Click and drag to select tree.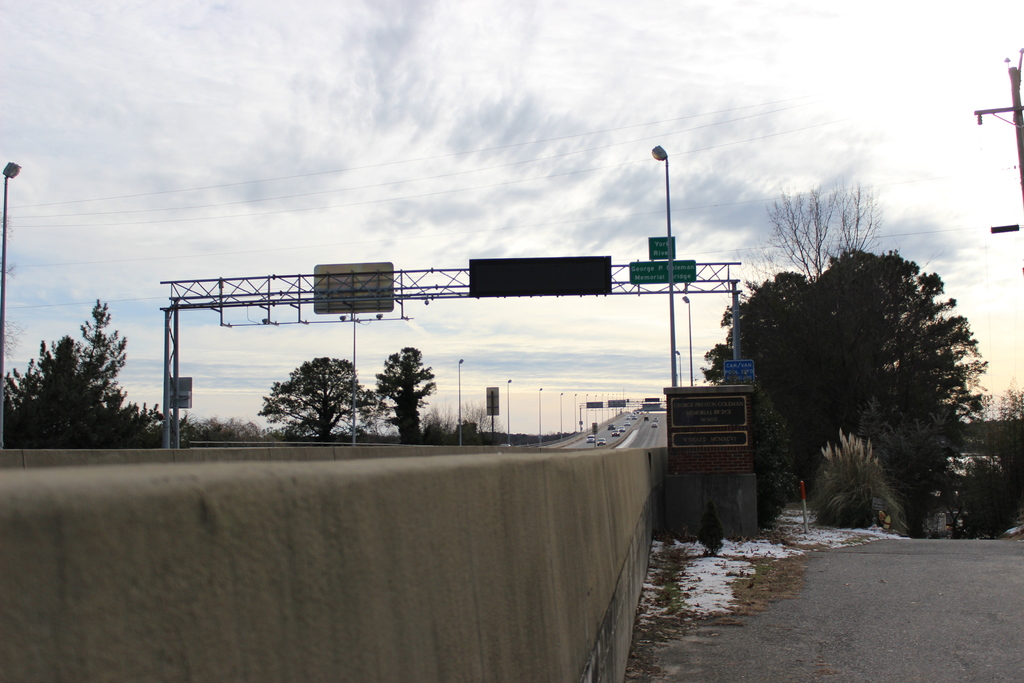
Selection: left=170, top=407, right=264, bottom=448.
